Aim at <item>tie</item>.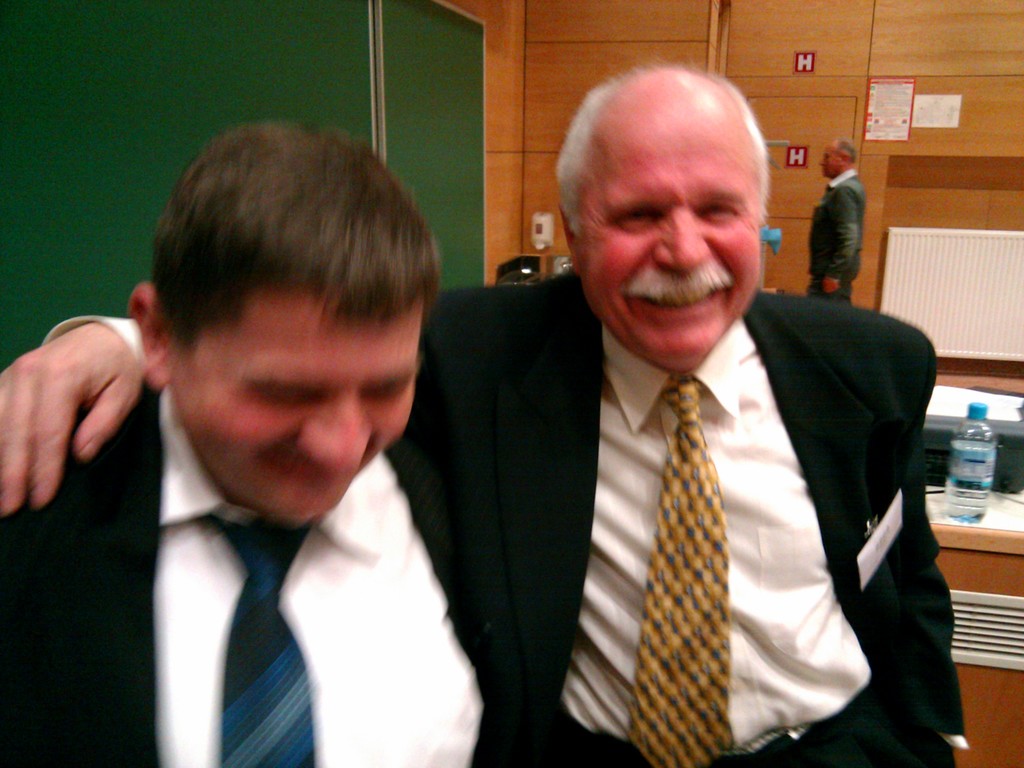
Aimed at bbox=[195, 522, 315, 767].
